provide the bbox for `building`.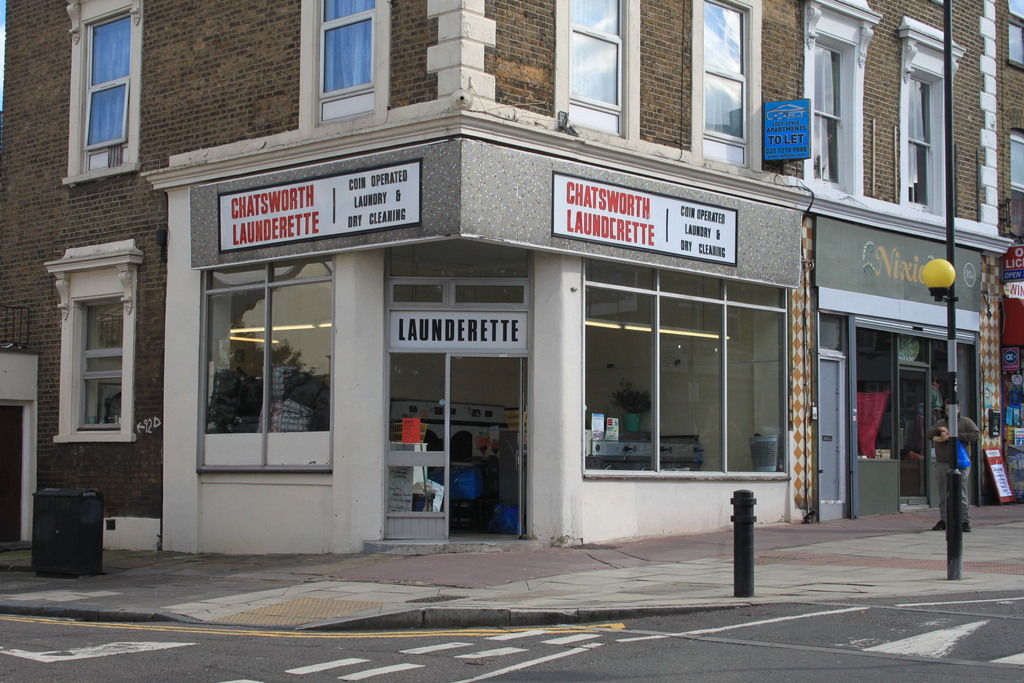
(x1=0, y1=0, x2=1023, y2=562).
